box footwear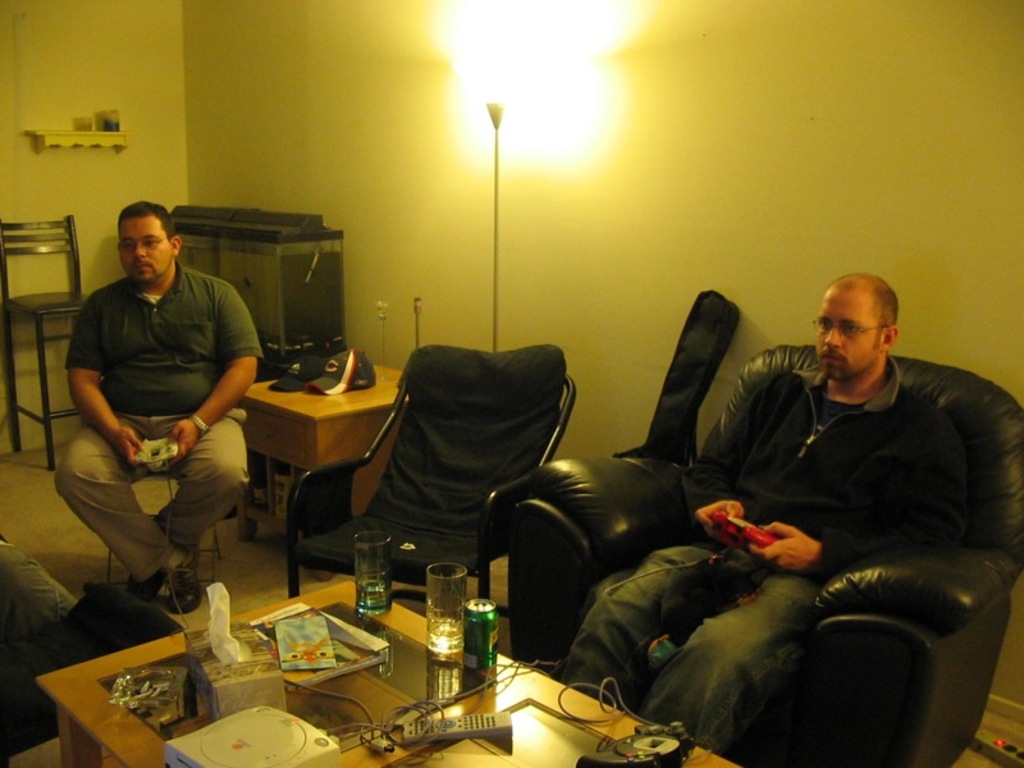
detection(170, 545, 205, 612)
